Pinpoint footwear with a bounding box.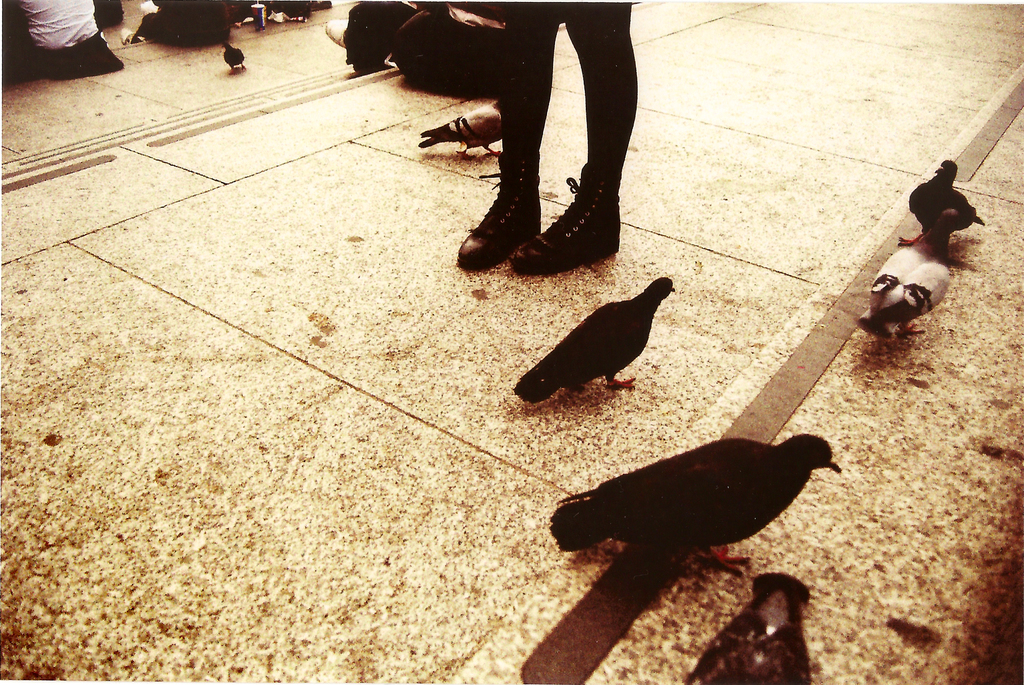
box=[460, 188, 548, 279].
